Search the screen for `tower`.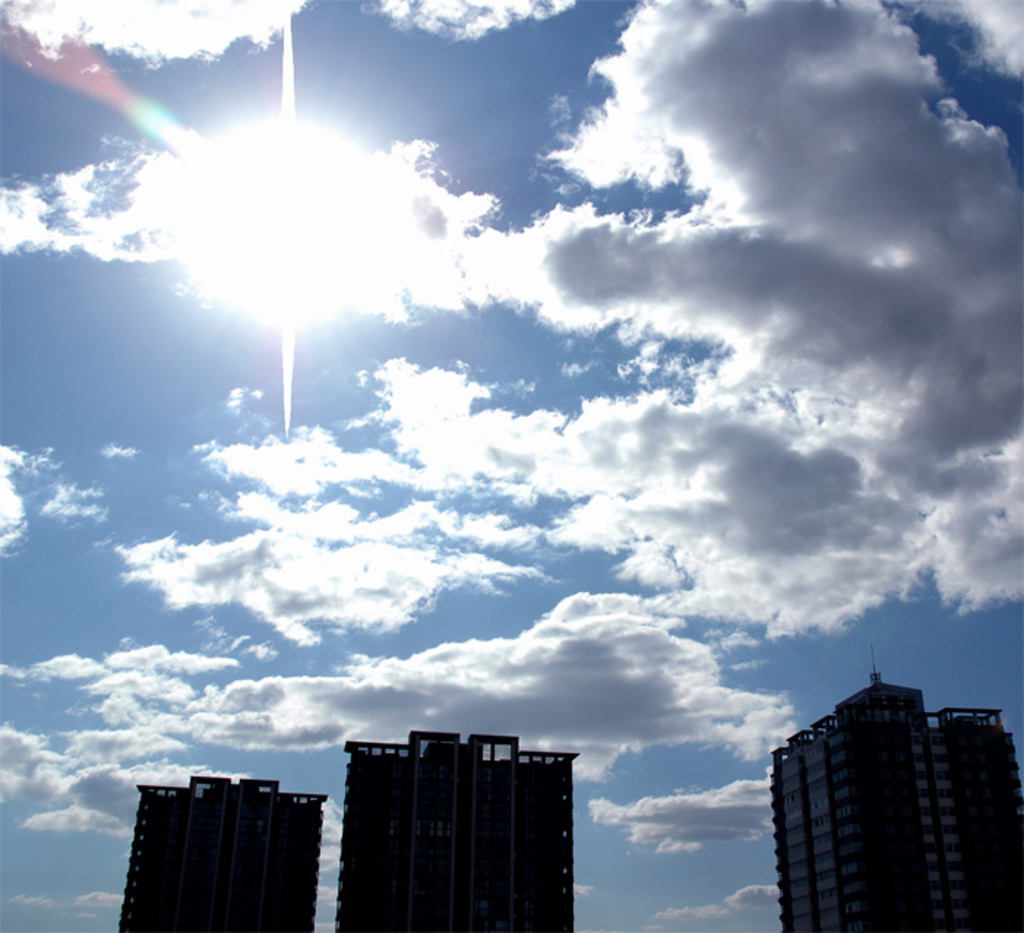
Found at <box>116,777,322,932</box>.
